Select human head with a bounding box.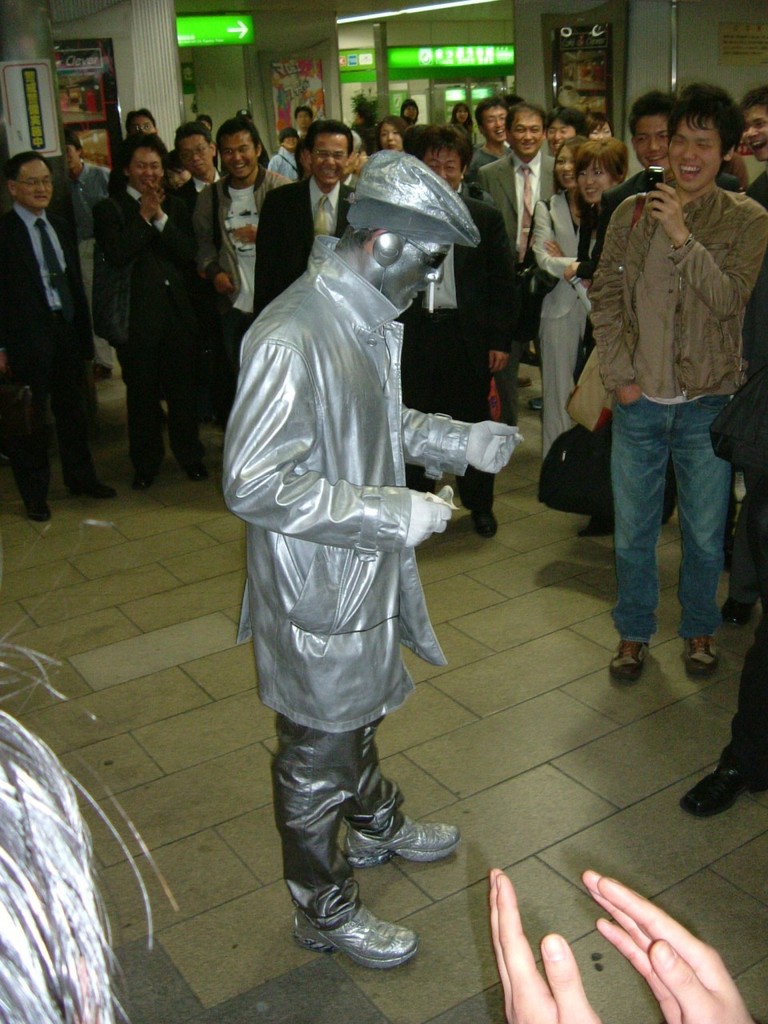
<box>277,127,299,150</box>.
